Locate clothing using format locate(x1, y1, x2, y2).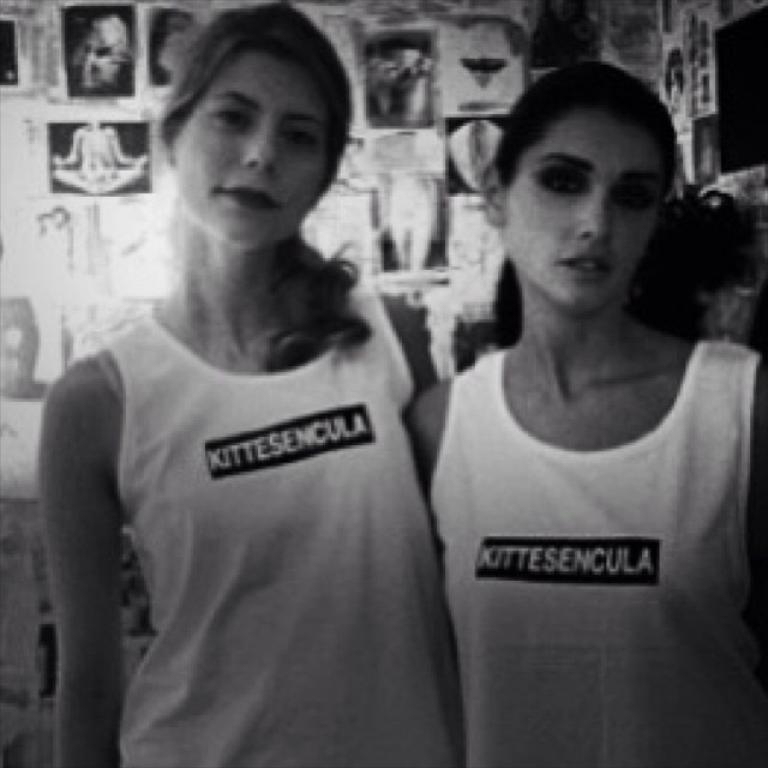
locate(442, 246, 721, 743).
